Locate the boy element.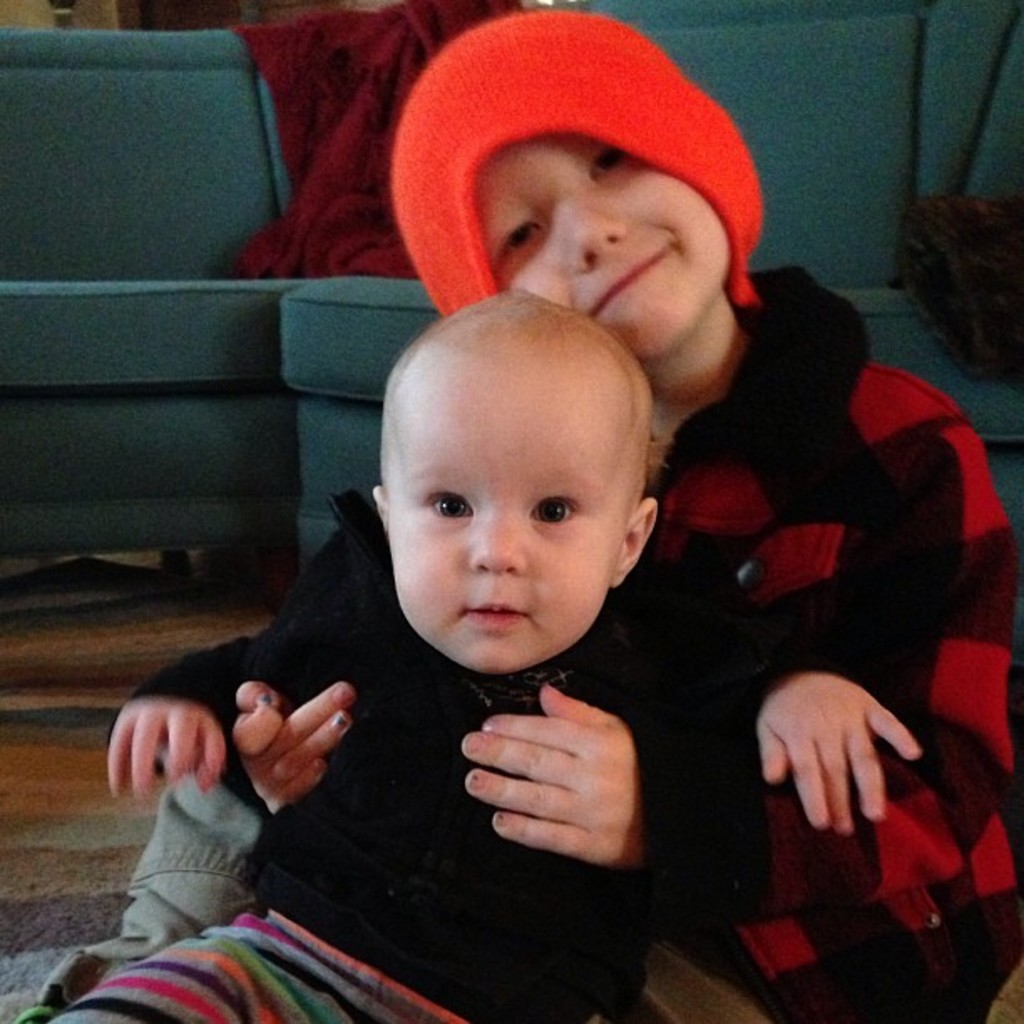
Element bbox: x1=42, y1=288, x2=770, y2=1022.
